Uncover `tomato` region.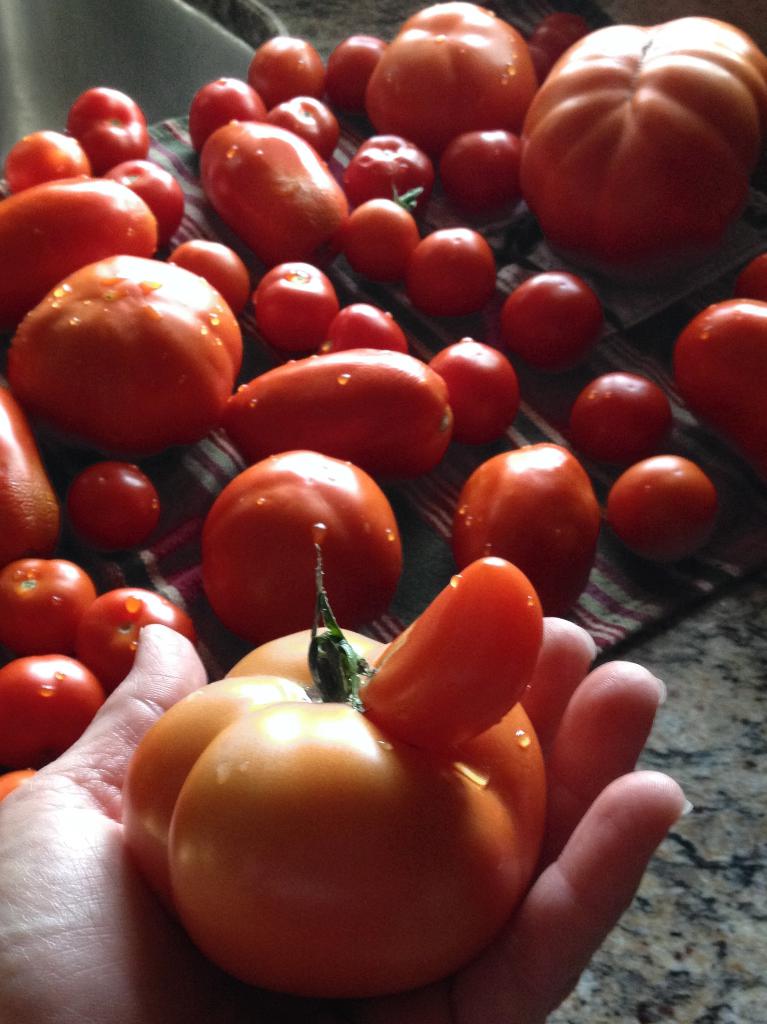
Uncovered: 149:524:581:981.
